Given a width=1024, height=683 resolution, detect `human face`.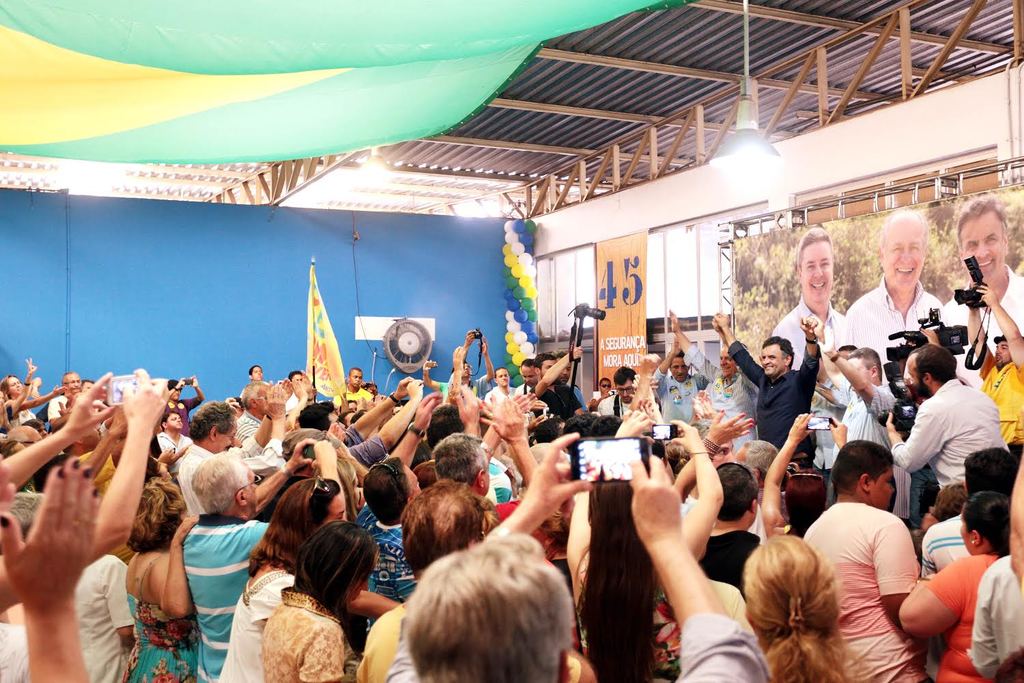
214 424 243 451.
